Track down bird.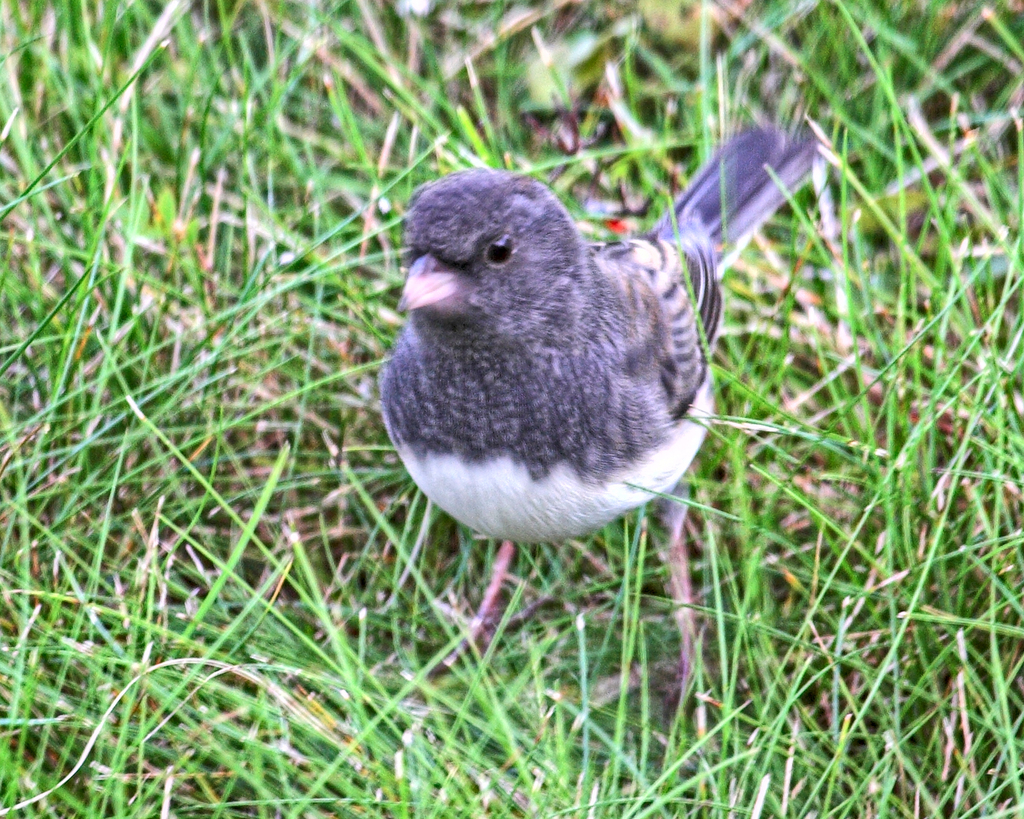
Tracked to box(373, 172, 737, 688).
